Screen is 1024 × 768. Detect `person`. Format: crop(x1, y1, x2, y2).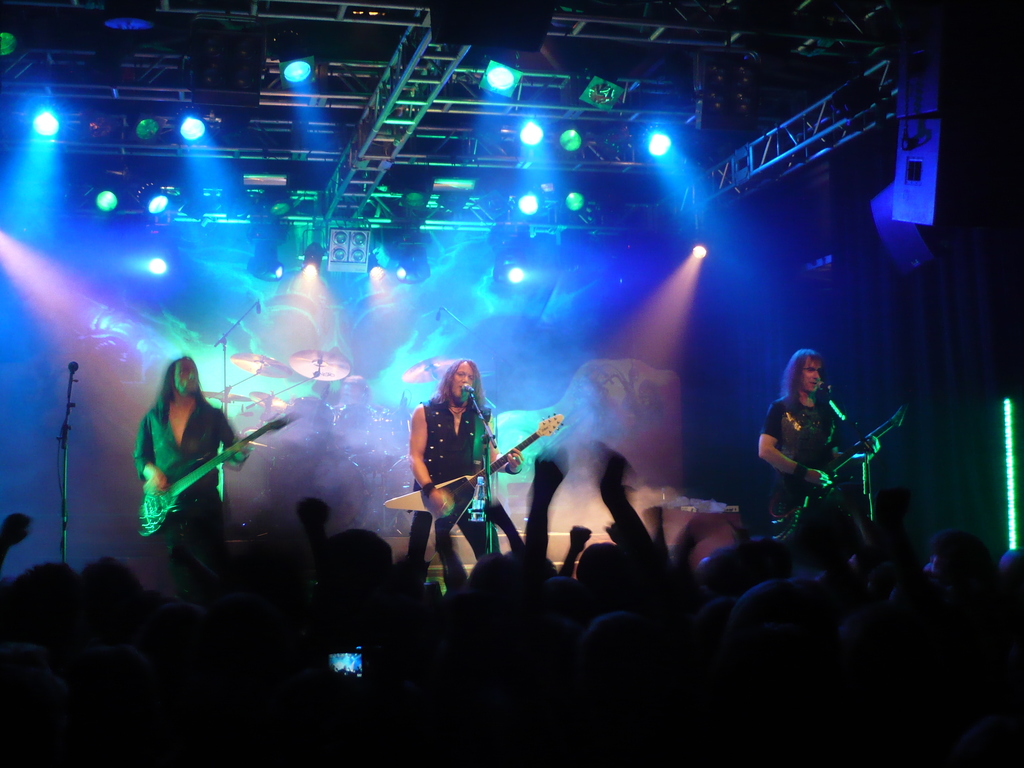
crop(756, 342, 881, 547).
